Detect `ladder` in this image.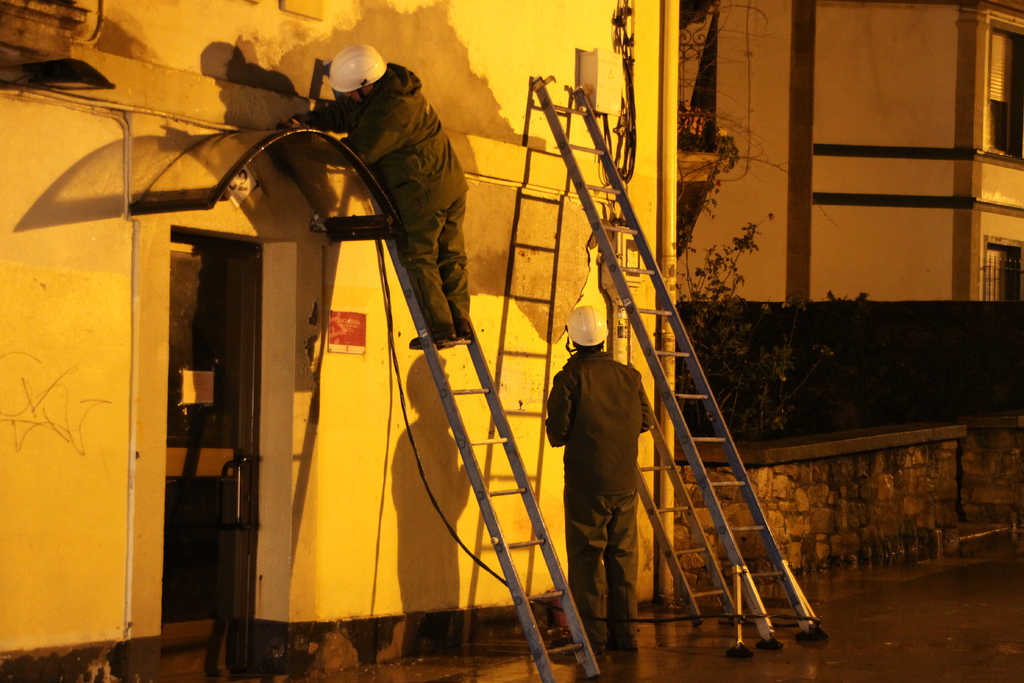
Detection: 634 396 740 627.
